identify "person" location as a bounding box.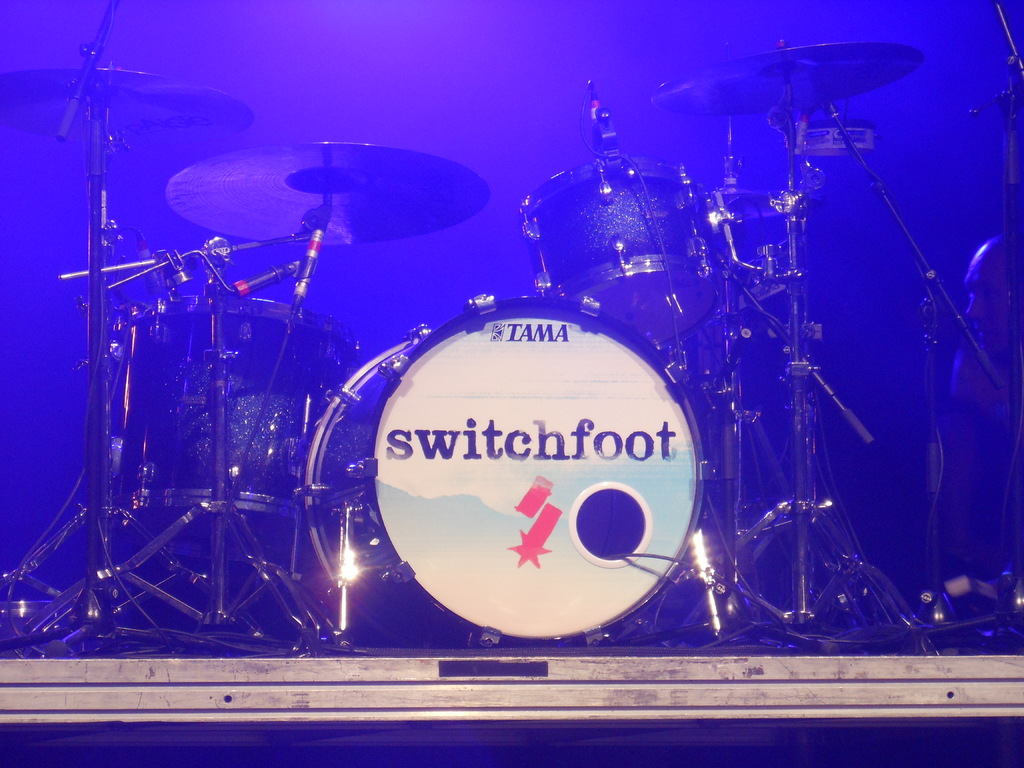
(950,233,1016,405).
